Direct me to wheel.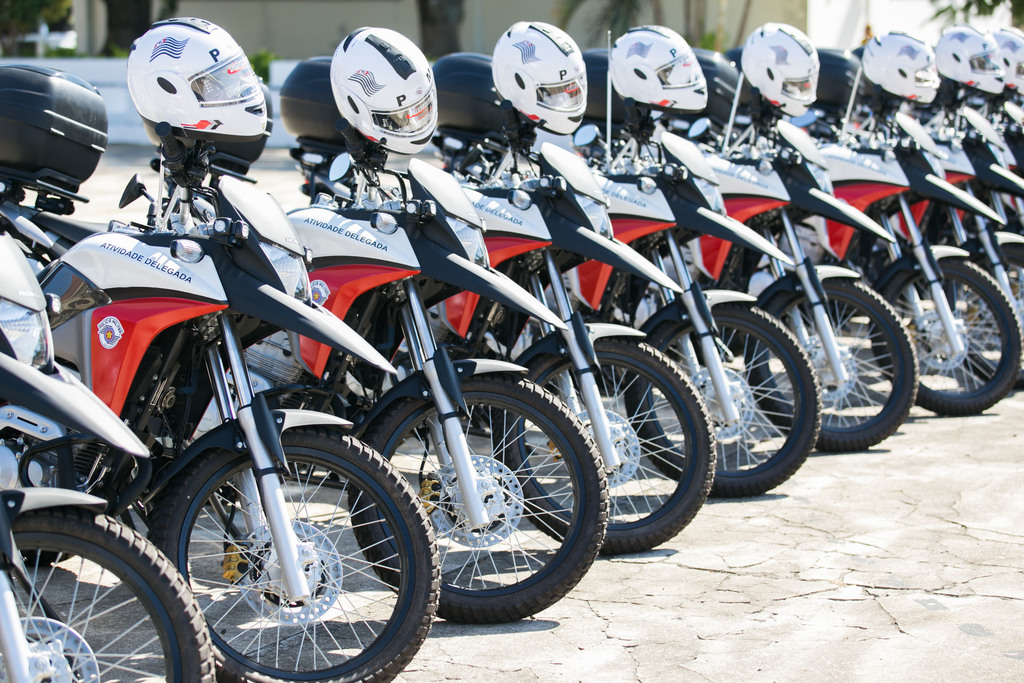
Direction: [x1=611, y1=298, x2=828, y2=498].
